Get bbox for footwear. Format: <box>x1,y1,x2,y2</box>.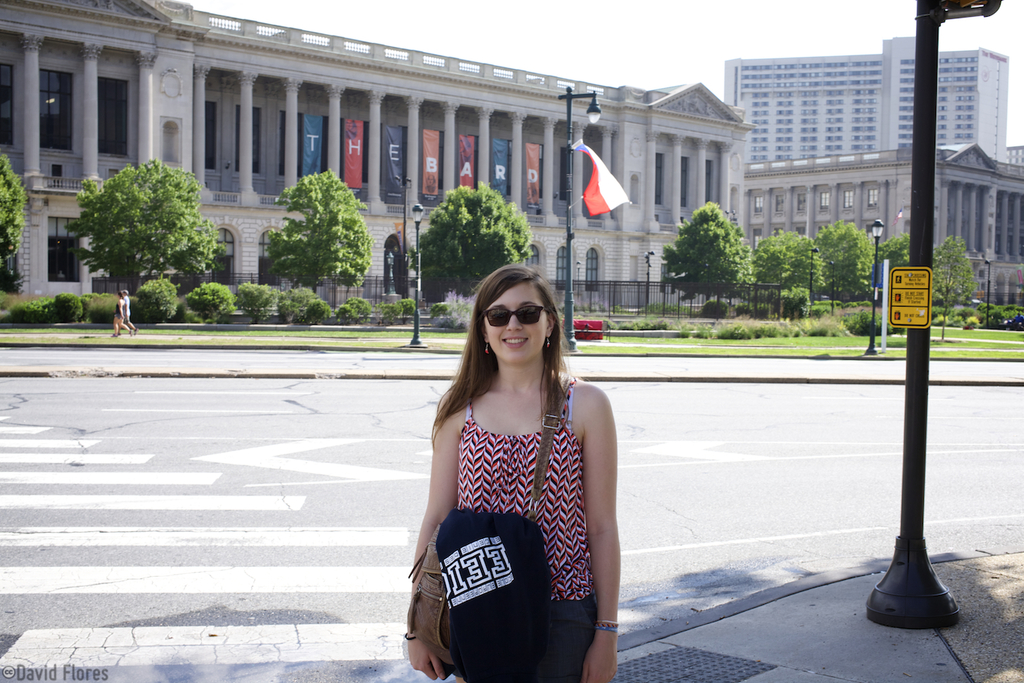
<box>135,328,139,335</box>.
